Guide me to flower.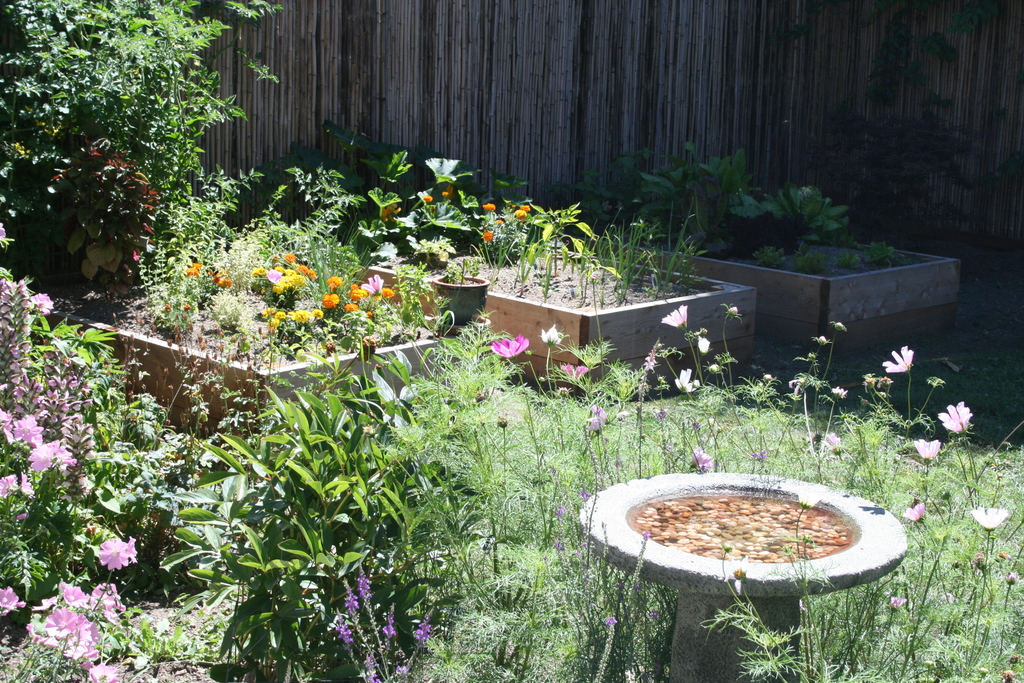
Guidance: <bbox>972, 502, 1008, 533</bbox>.
